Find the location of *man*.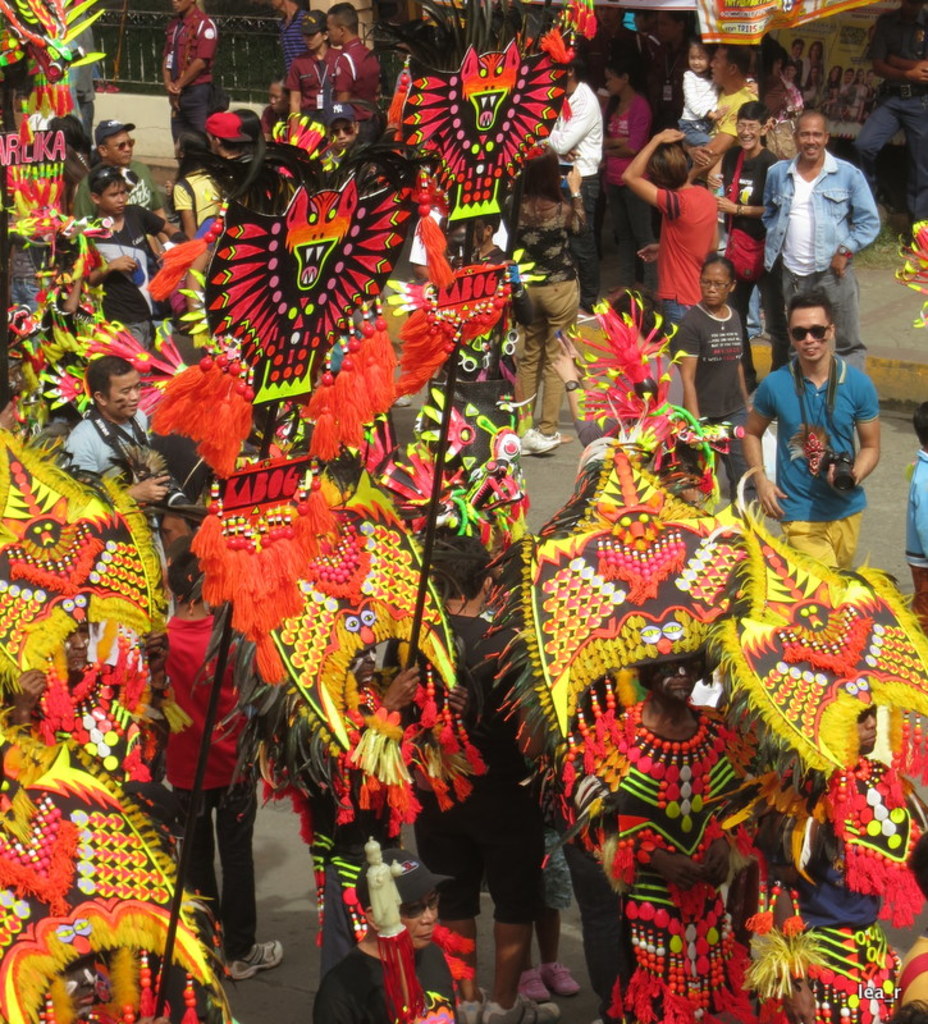
Location: 623, 128, 718, 335.
